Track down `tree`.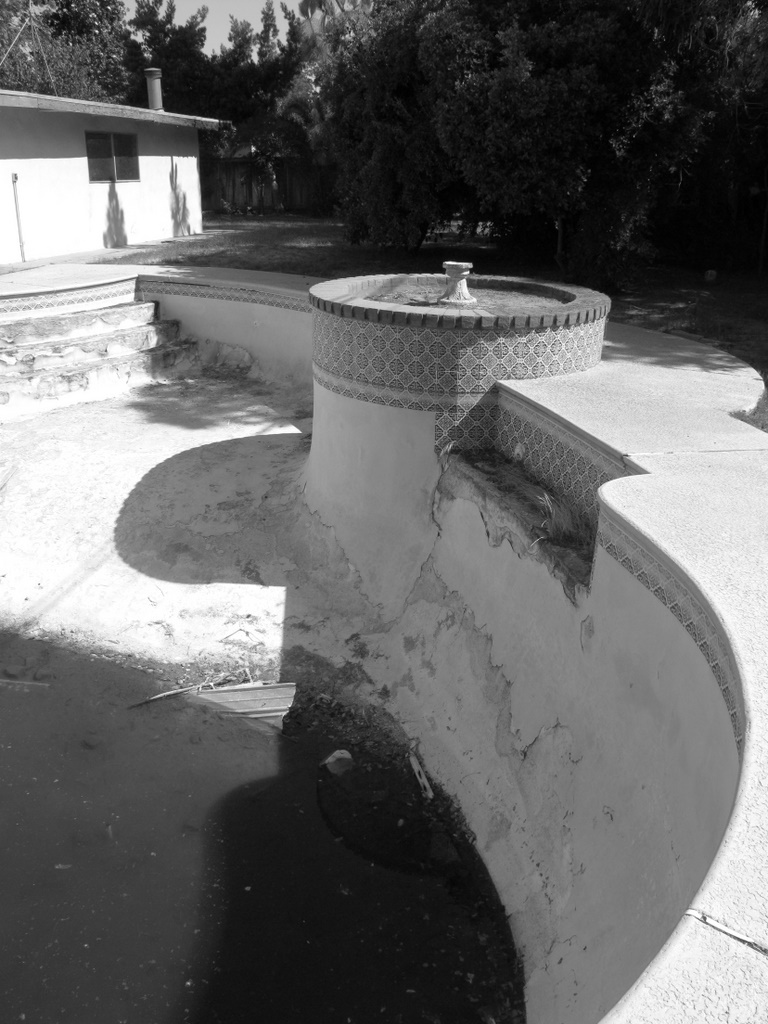
Tracked to crop(290, 0, 344, 58).
